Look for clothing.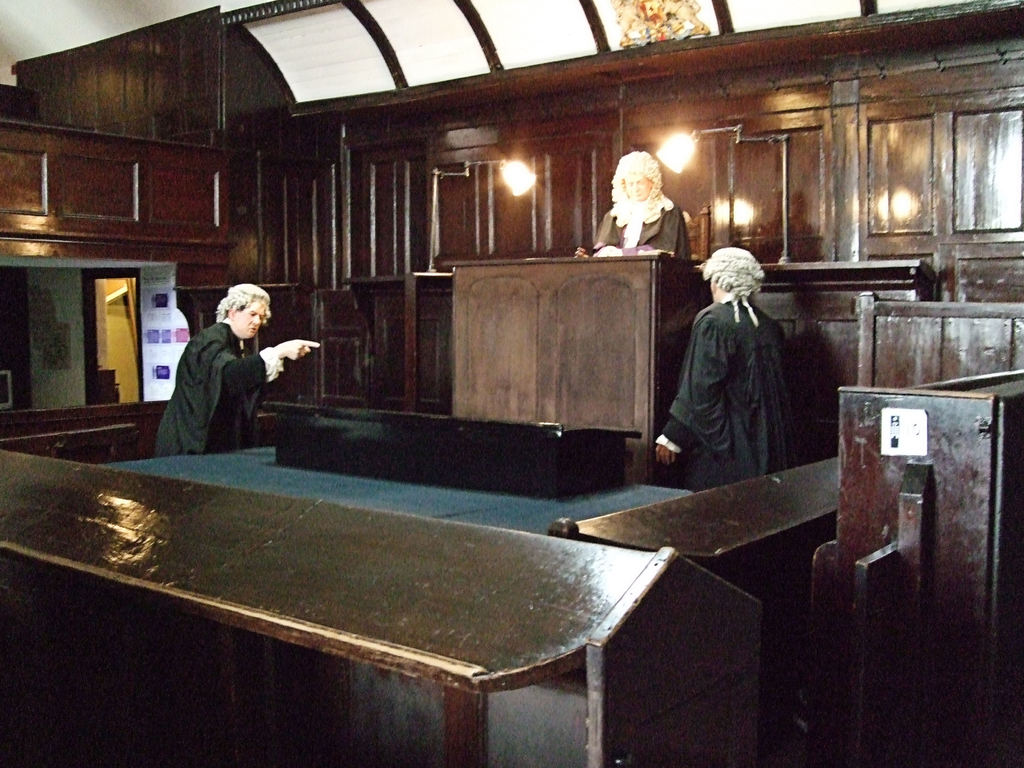
Found: [150,310,266,469].
